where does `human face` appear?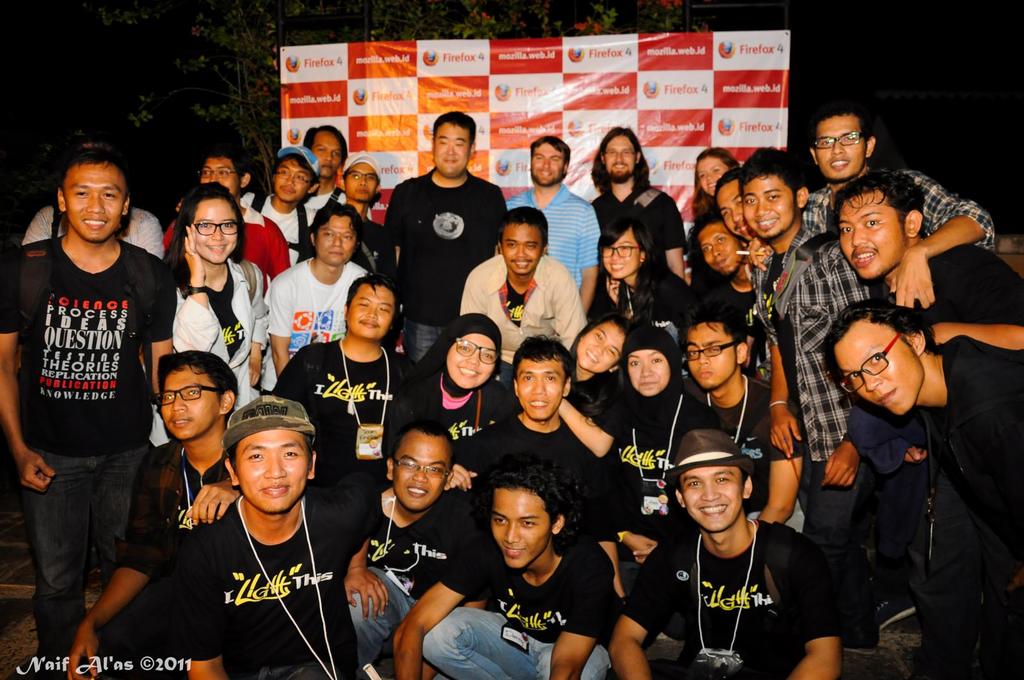
Appears at <region>499, 225, 541, 277</region>.
